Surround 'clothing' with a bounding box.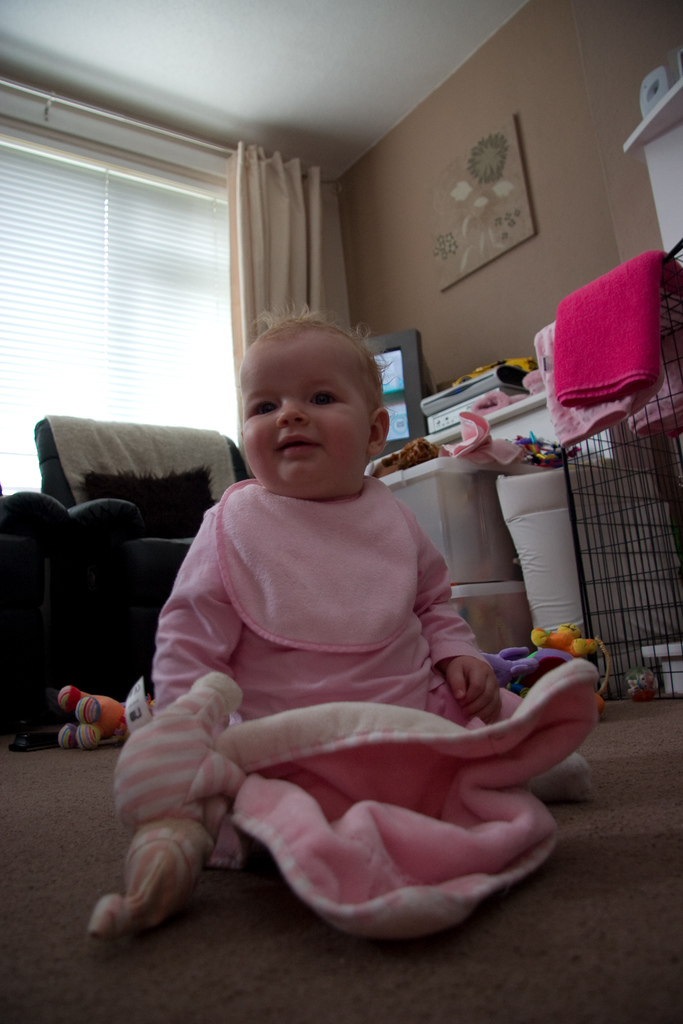
[x1=145, y1=469, x2=571, y2=938].
